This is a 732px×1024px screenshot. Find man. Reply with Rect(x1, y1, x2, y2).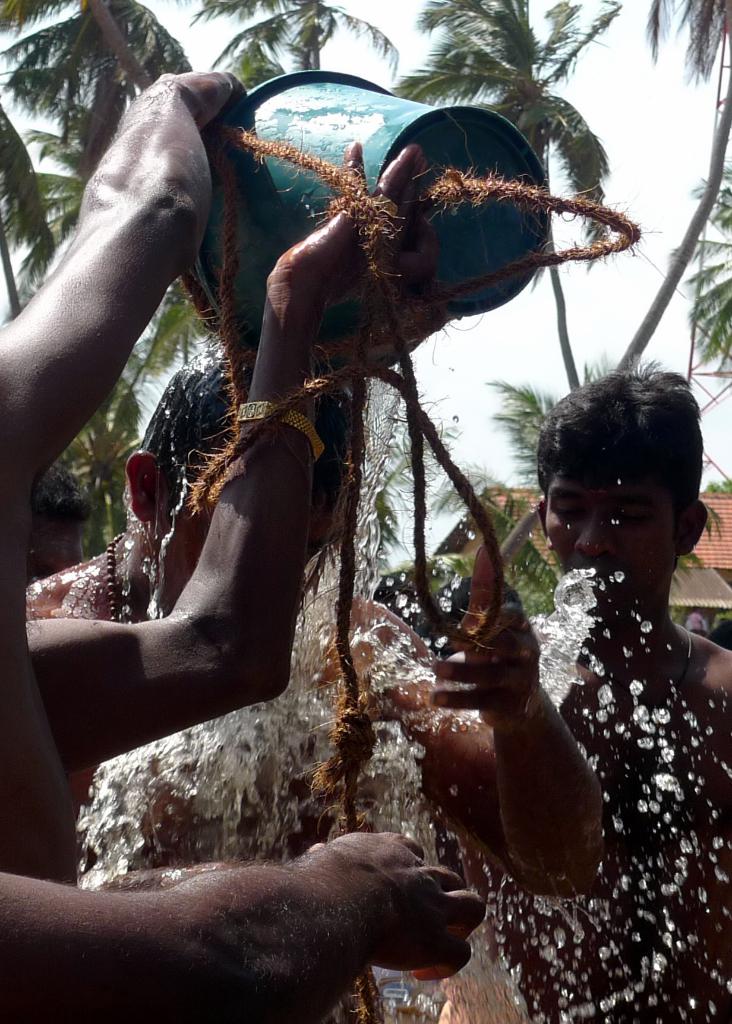
Rect(437, 355, 731, 1023).
